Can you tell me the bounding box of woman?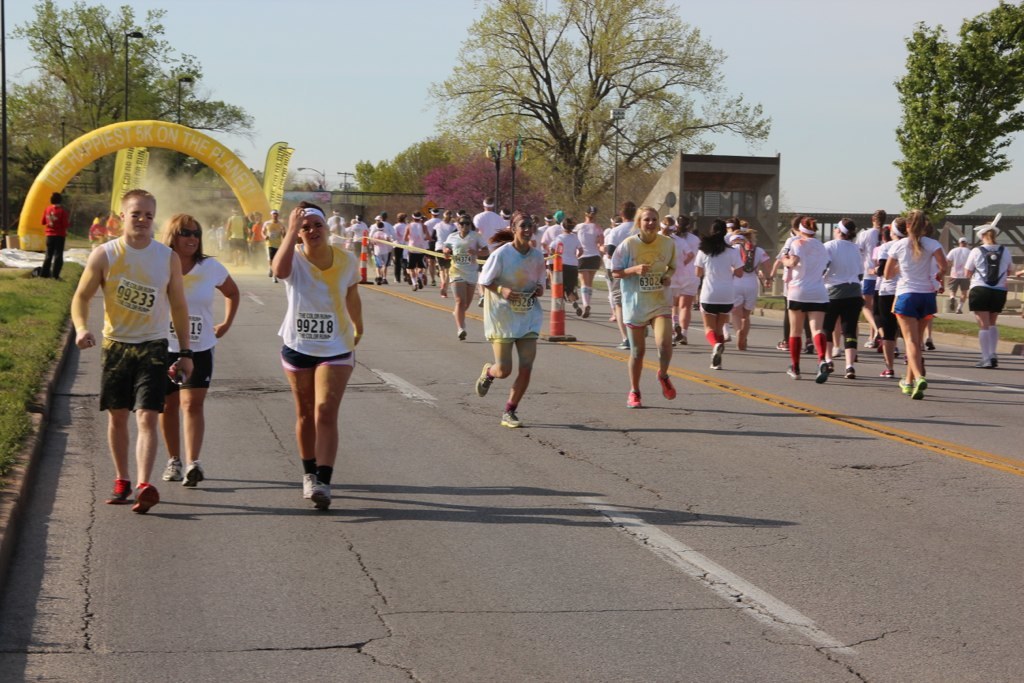
823:219:864:378.
